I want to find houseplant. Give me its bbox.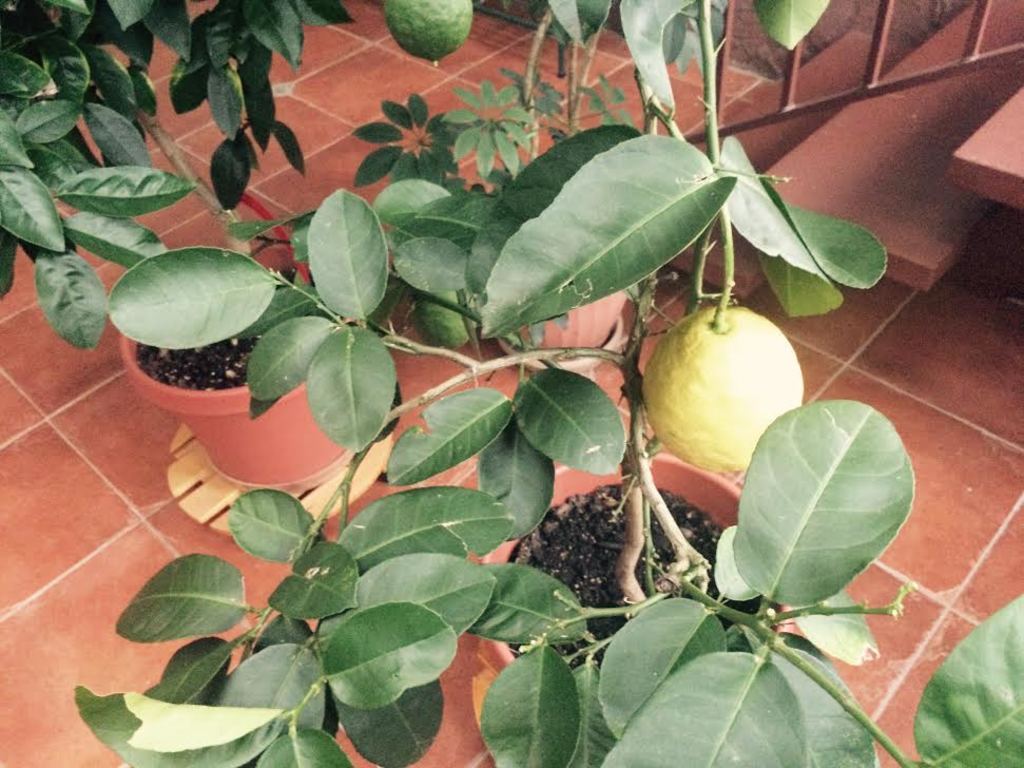
<box>478,0,633,378</box>.
